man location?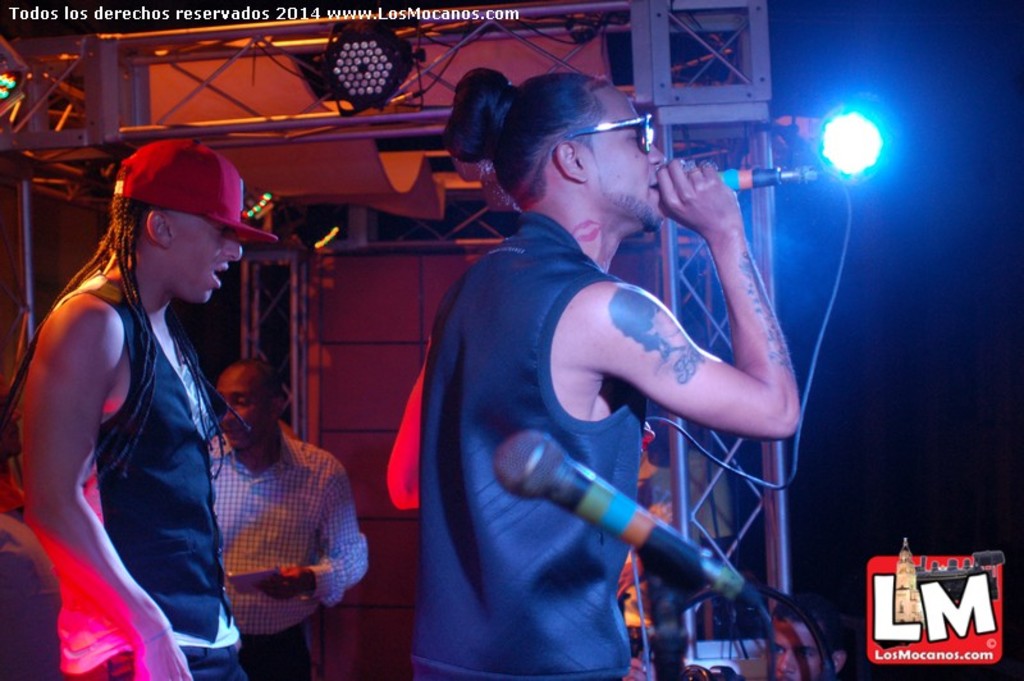
[765, 590, 844, 678]
